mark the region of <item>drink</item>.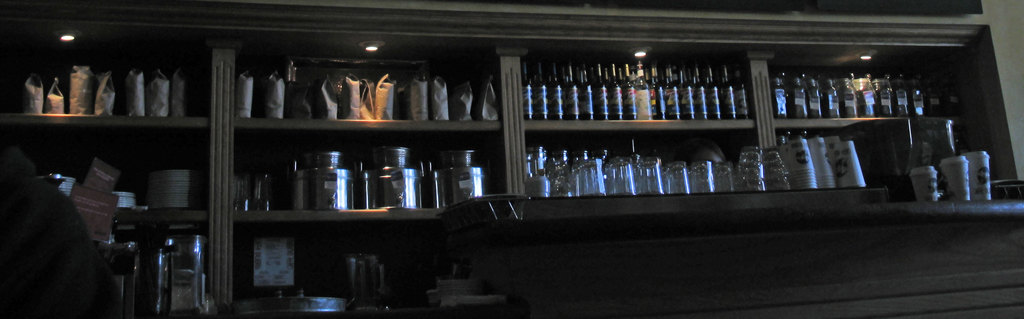
Region: 518:69:535:119.
